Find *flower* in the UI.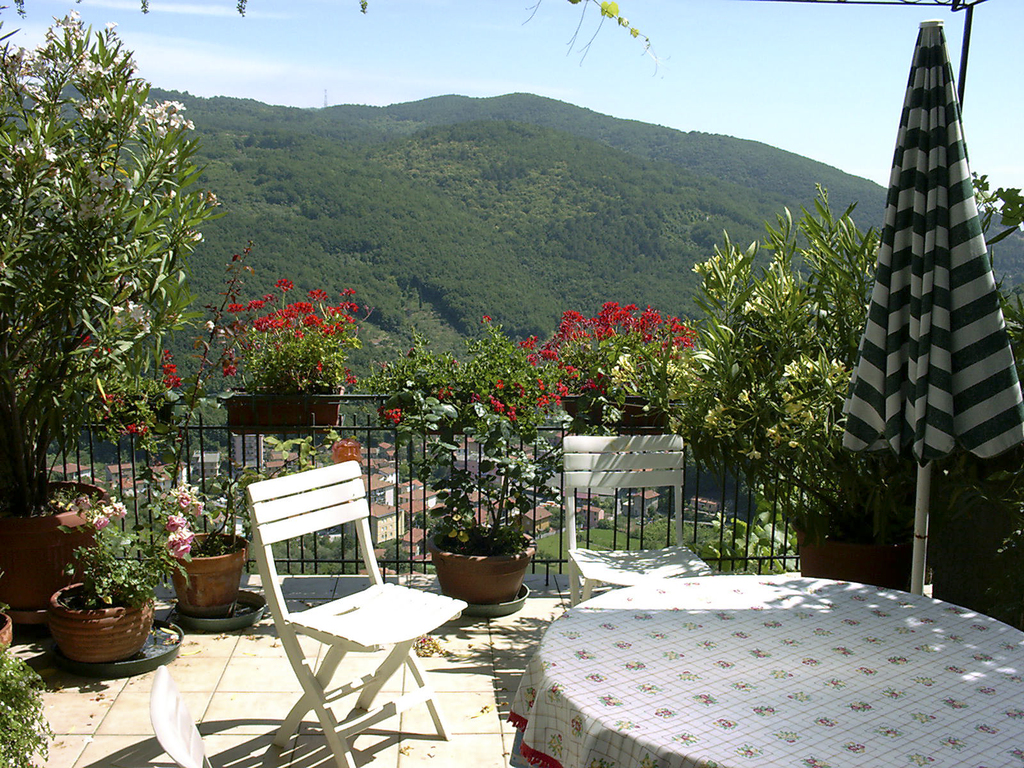
UI element at bbox(312, 360, 324, 372).
